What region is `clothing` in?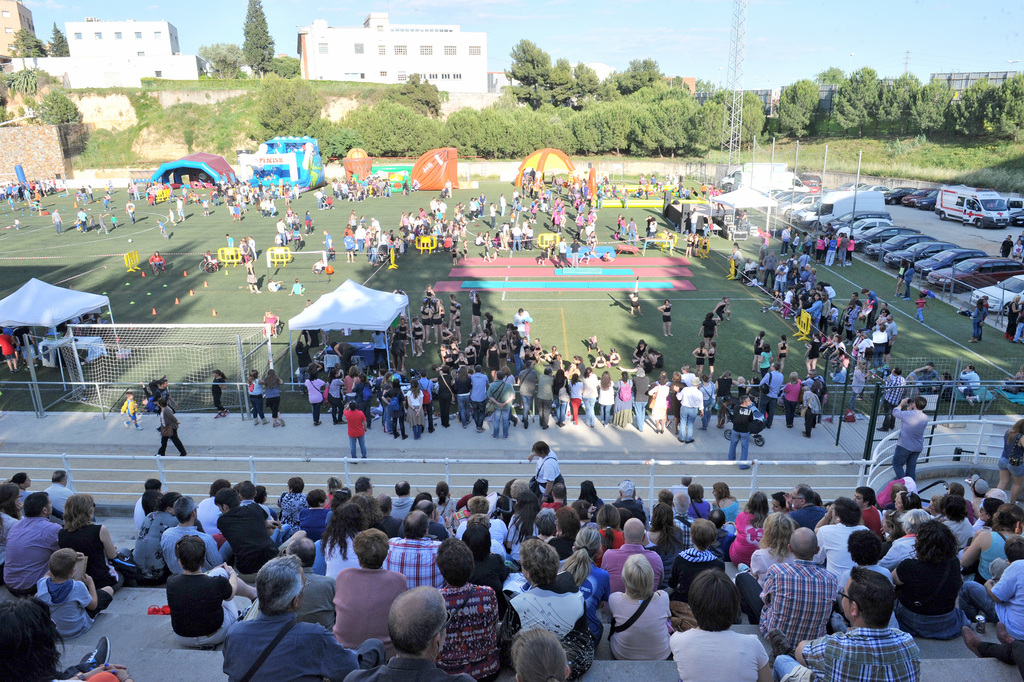
[917, 297, 927, 322].
